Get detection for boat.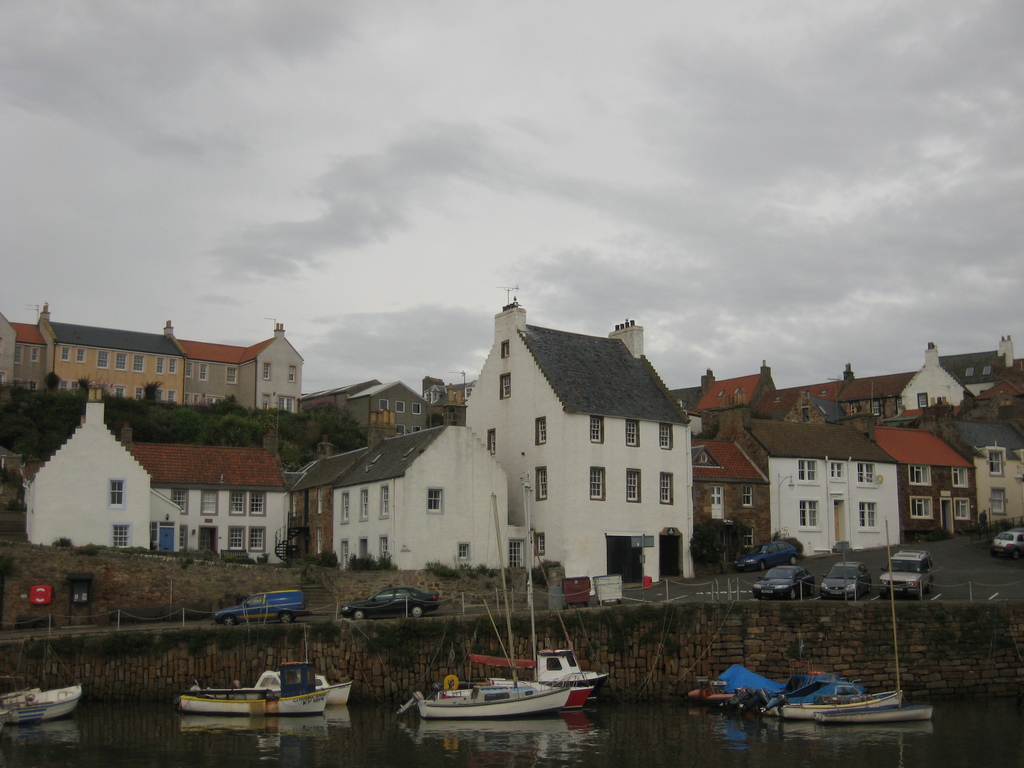
Detection: select_region(764, 685, 909, 718).
